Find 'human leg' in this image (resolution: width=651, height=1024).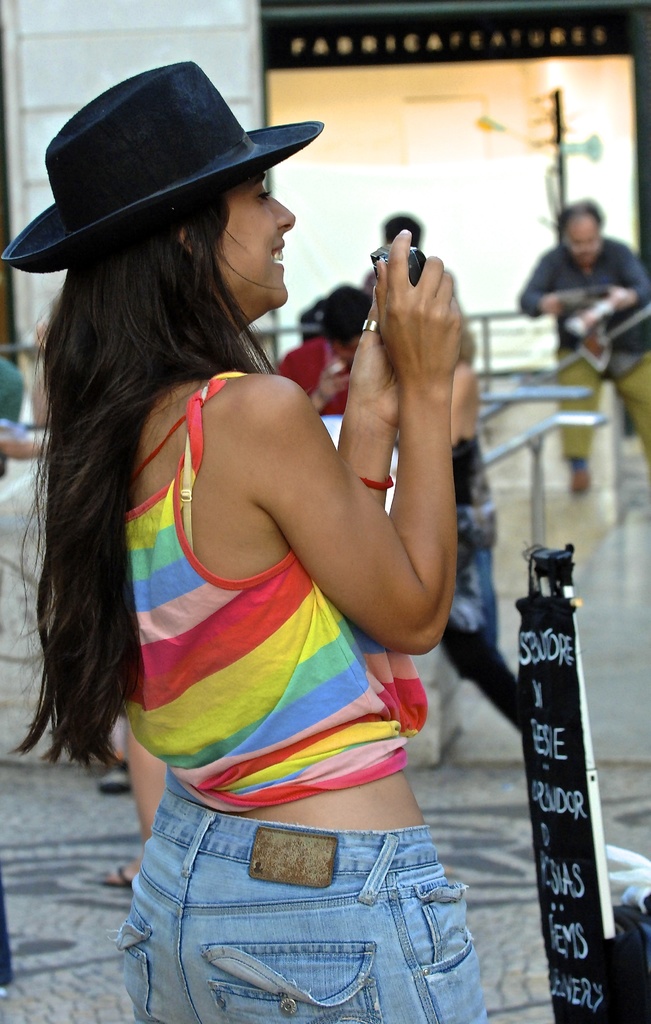
99 784 188 1023.
